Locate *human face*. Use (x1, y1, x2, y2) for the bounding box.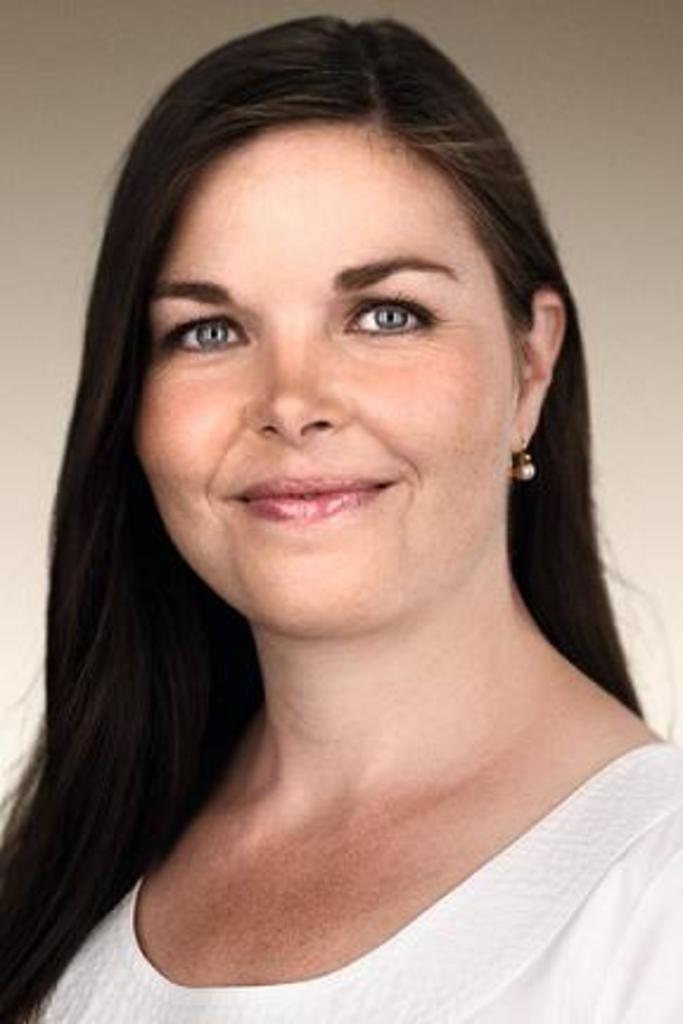
(130, 116, 529, 654).
